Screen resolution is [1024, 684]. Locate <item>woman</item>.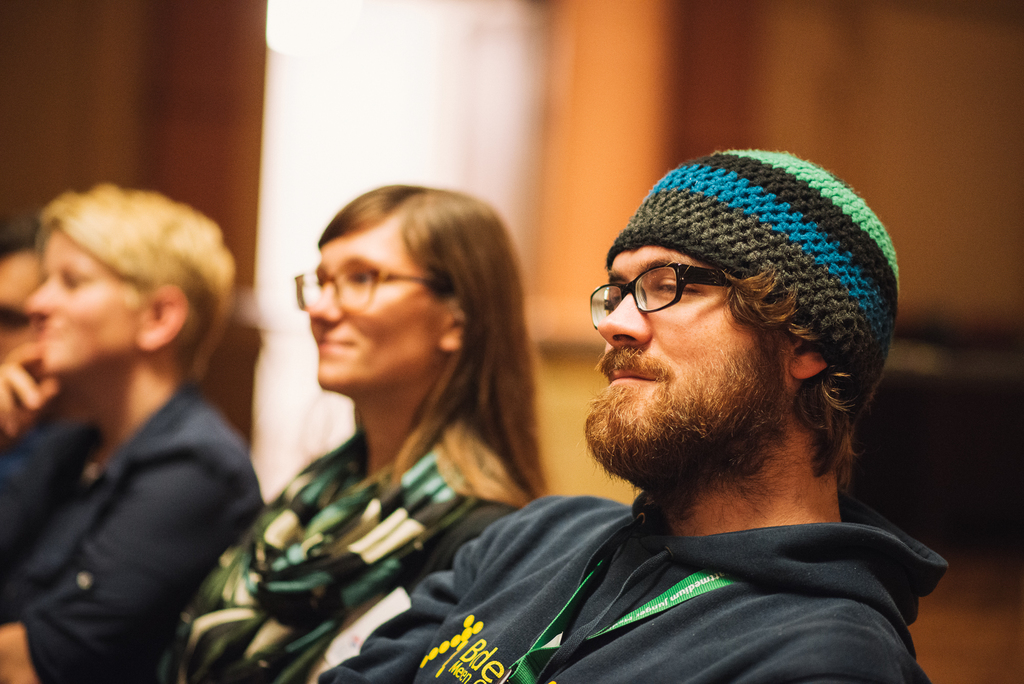
detection(0, 183, 266, 683).
